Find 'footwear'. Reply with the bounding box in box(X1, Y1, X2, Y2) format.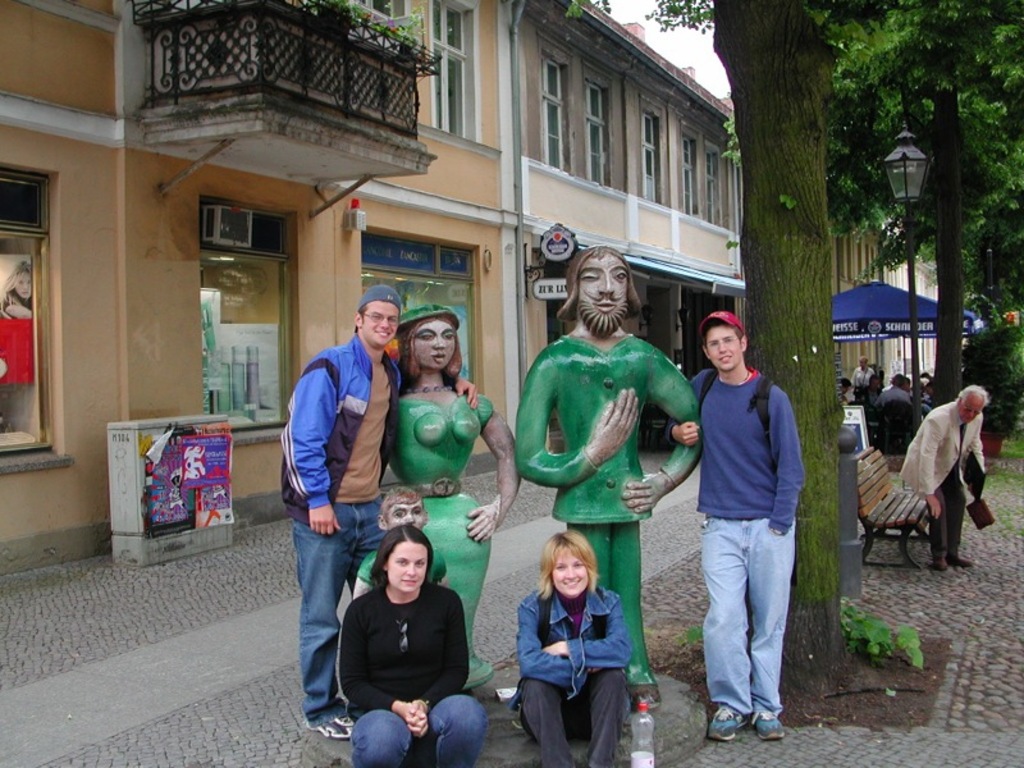
box(934, 561, 950, 571).
